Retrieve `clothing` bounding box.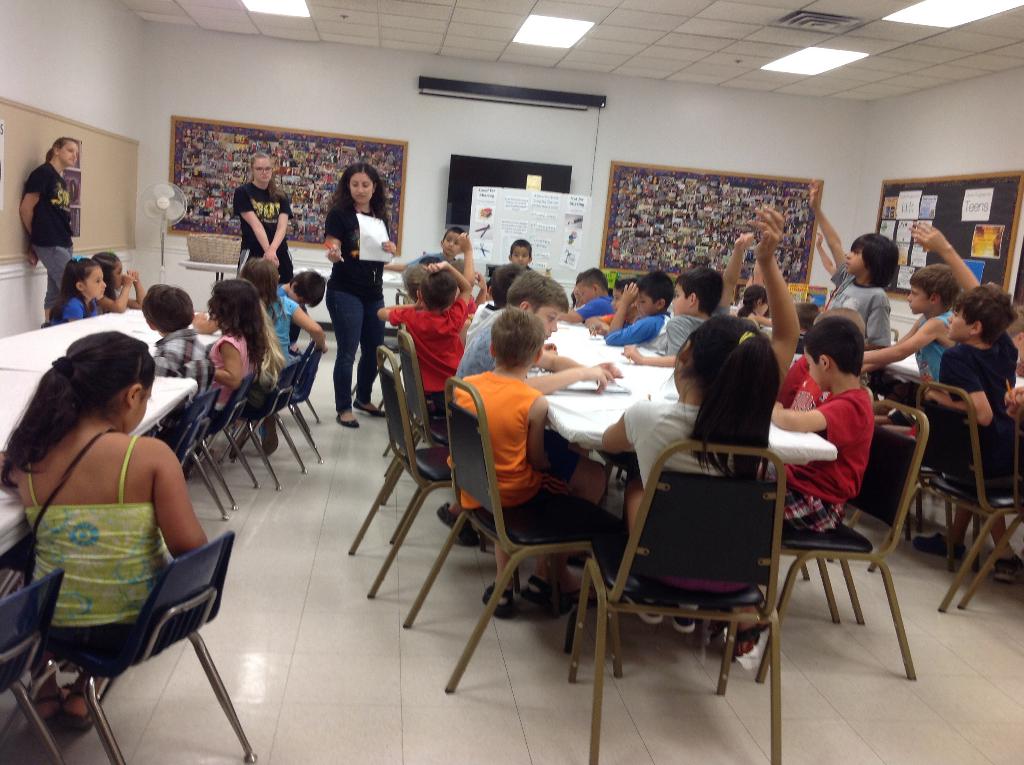
Bounding box: locate(152, 321, 216, 437).
